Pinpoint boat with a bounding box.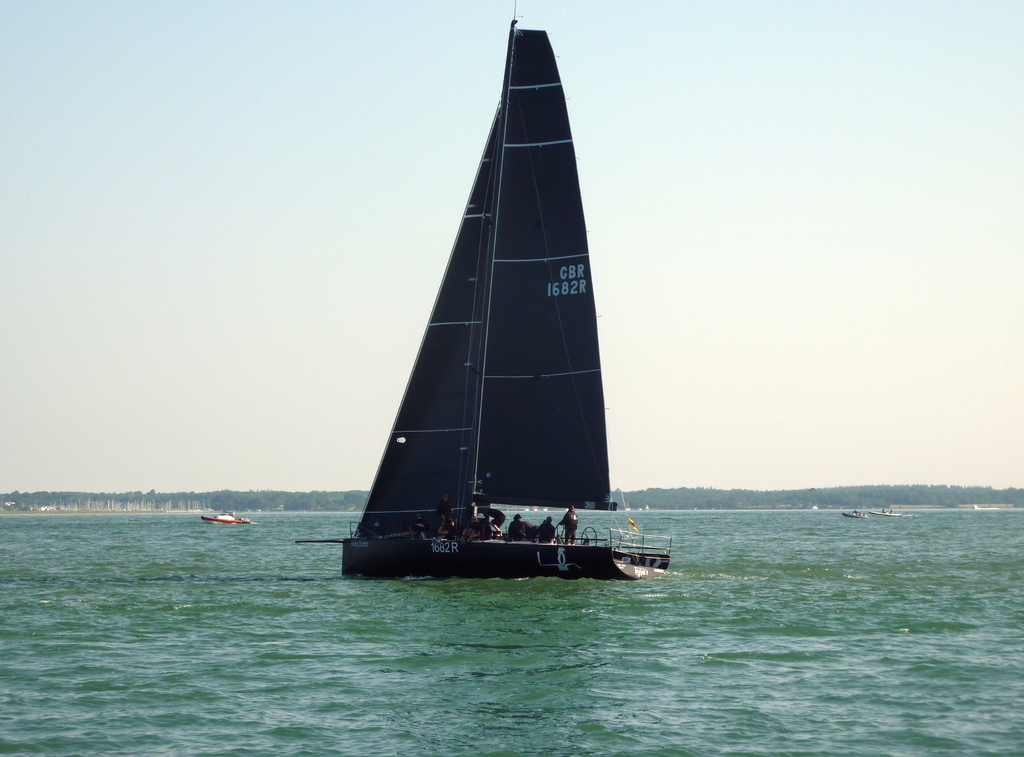
select_region(204, 514, 252, 521).
